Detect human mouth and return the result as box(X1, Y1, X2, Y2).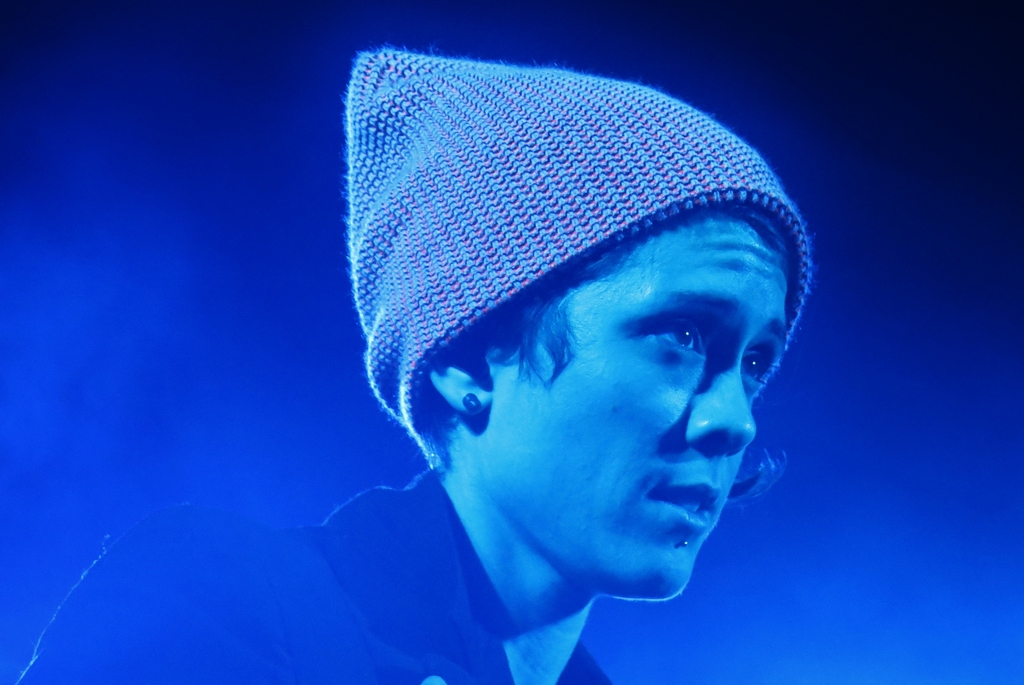
box(646, 480, 721, 533).
